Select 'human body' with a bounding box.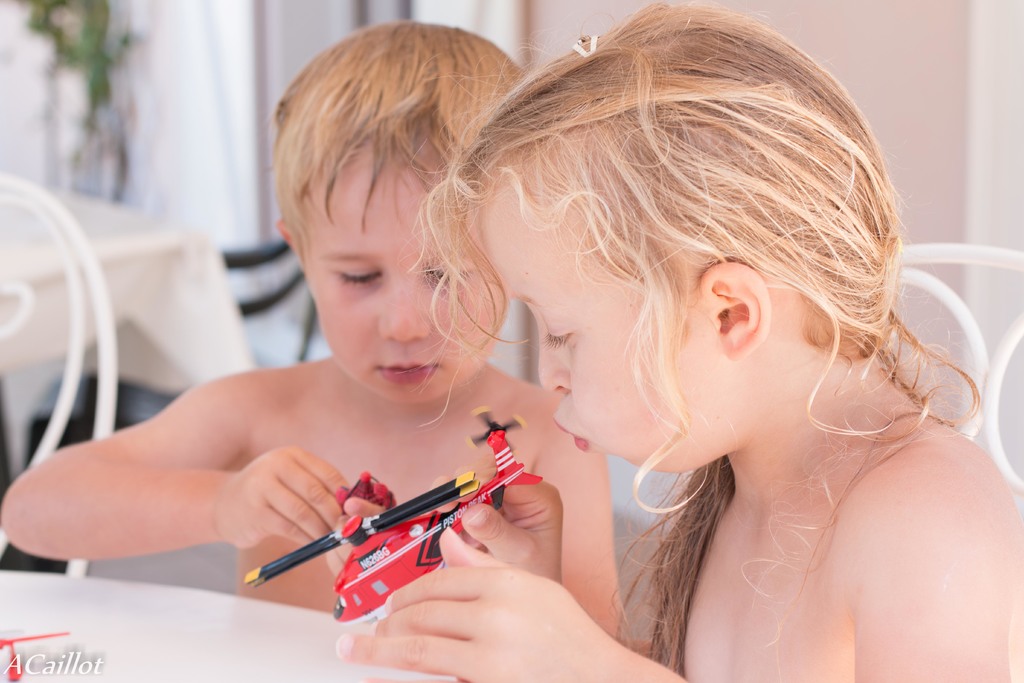
box(127, 94, 732, 634).
